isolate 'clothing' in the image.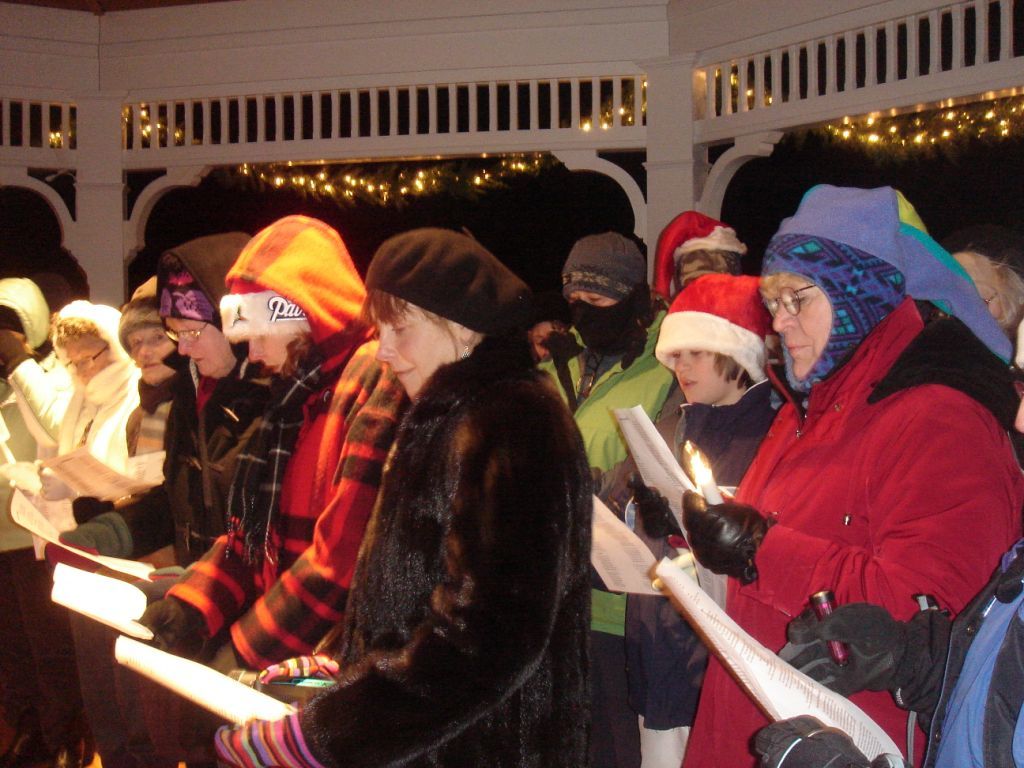
Isolated region: detection(0, 367, 56, 560).
